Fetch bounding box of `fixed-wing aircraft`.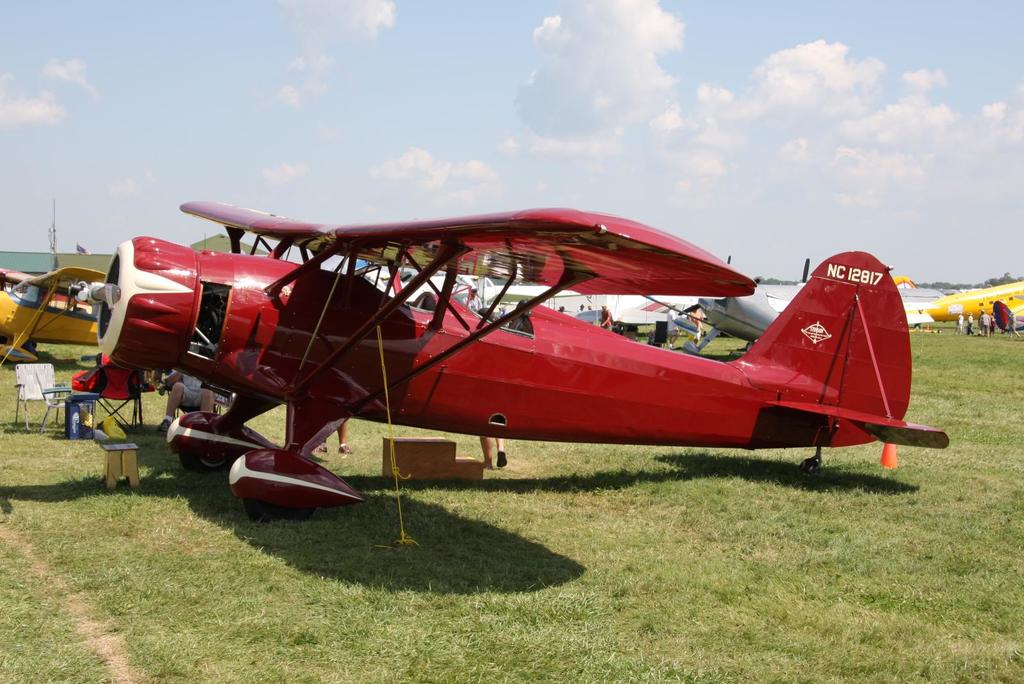
Bbox: (left=0, top=260, right=112, bottom=364).
